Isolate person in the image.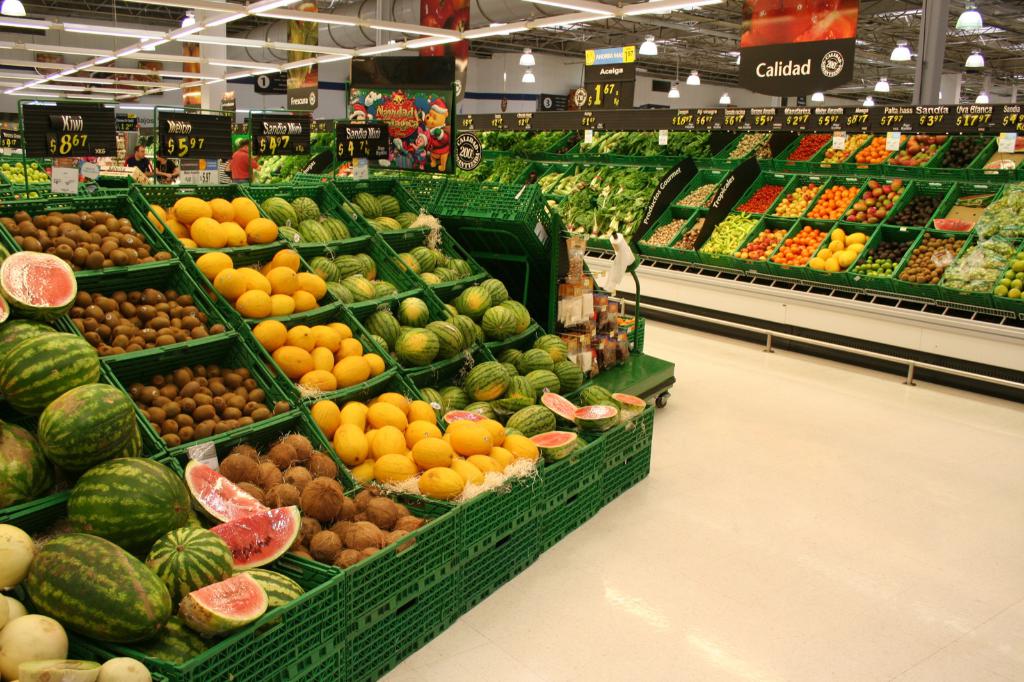
Isolated region: rect(124, 147, 152, 176).
